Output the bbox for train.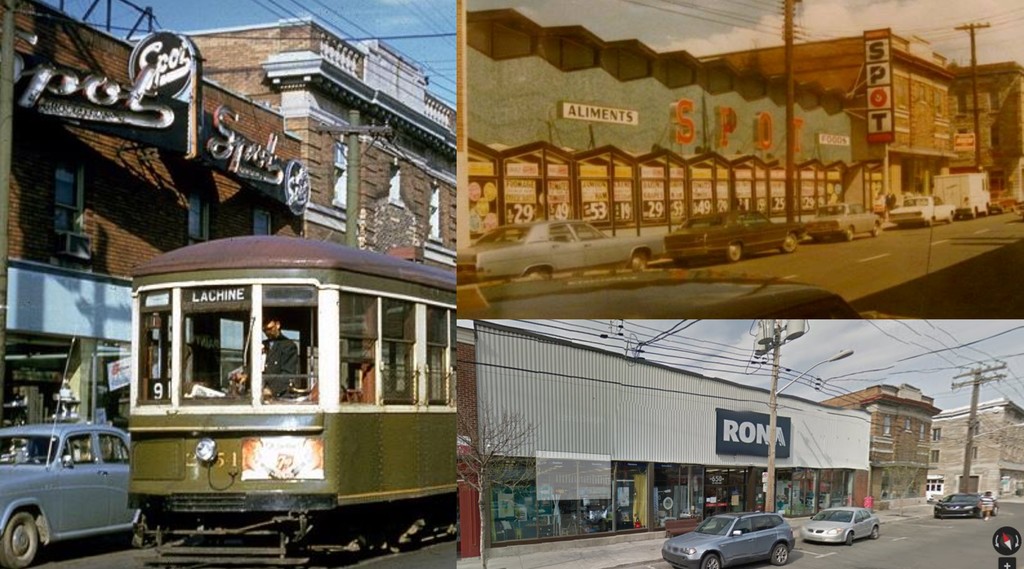
bbox=[127, 233, 455, 568].
